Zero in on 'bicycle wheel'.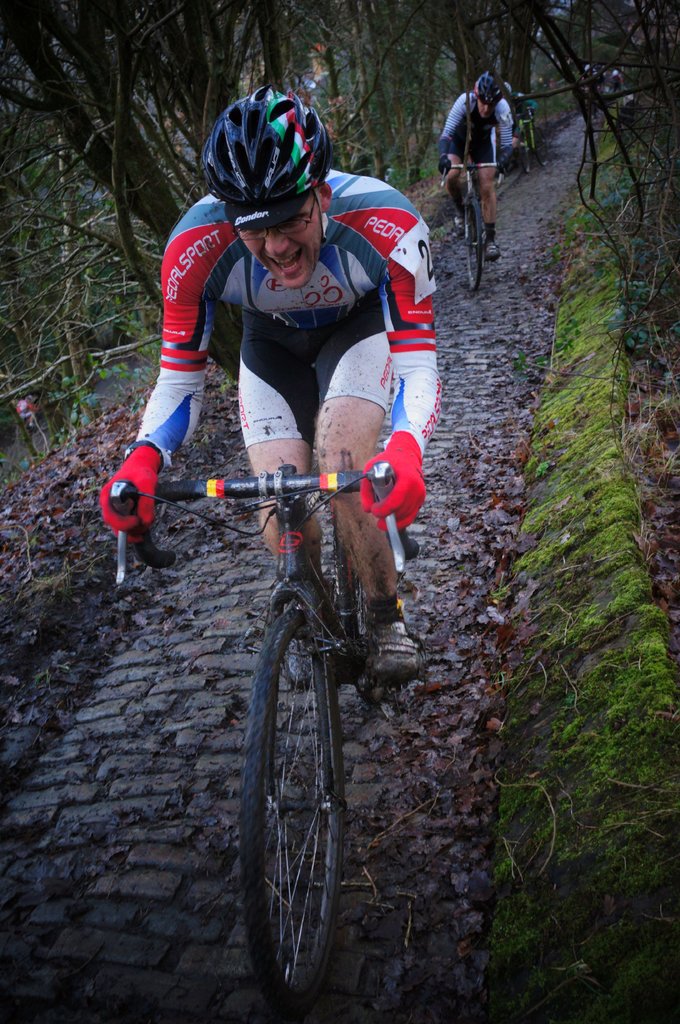
Zeroed in: bbox=[464, 195, 486, 294].
